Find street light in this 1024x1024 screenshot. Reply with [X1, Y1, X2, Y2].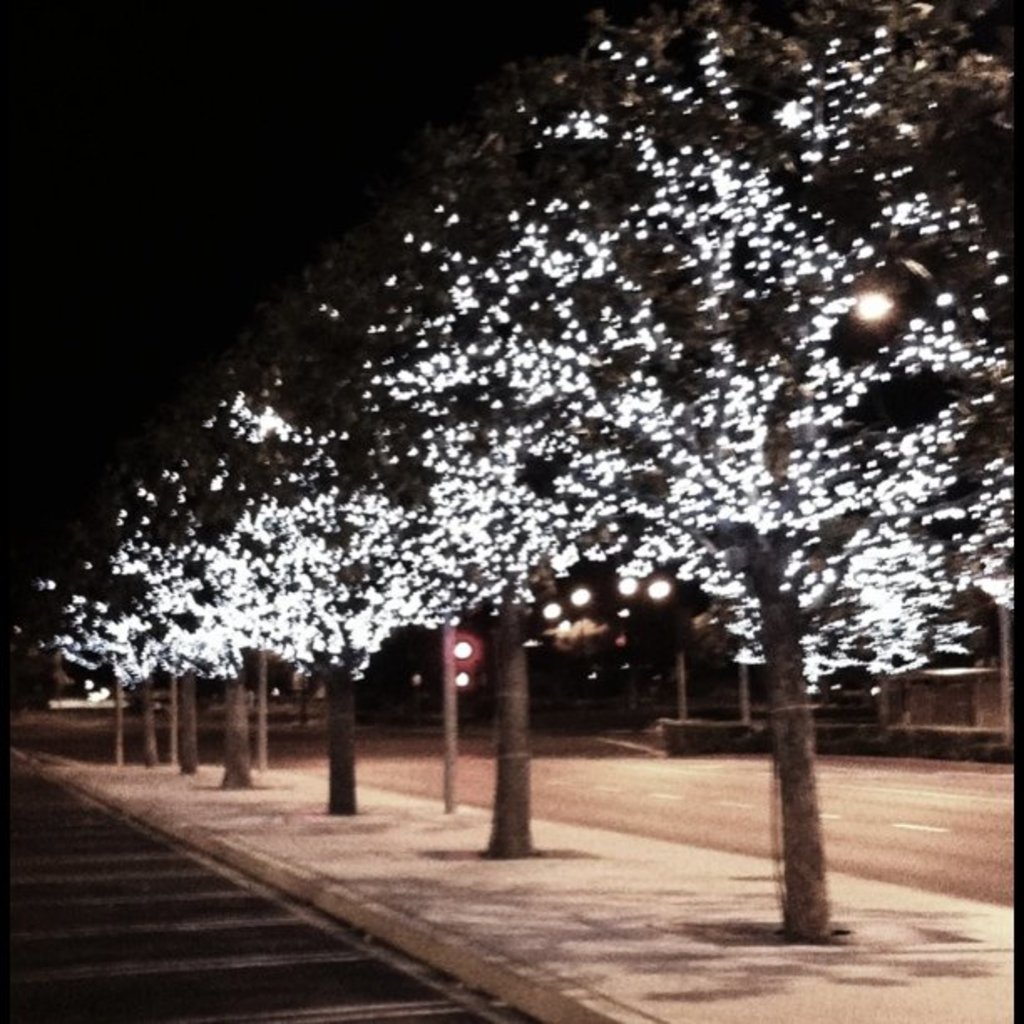
[768, 291, 893, 858].
